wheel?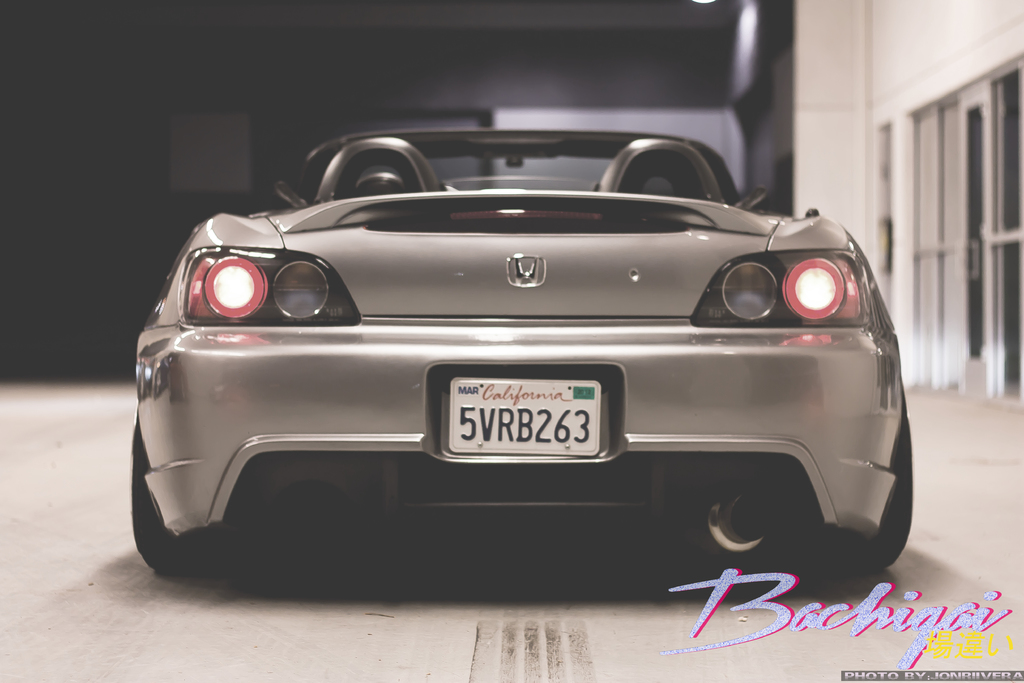
[left=134, top=423, right=218, bottom=572]
